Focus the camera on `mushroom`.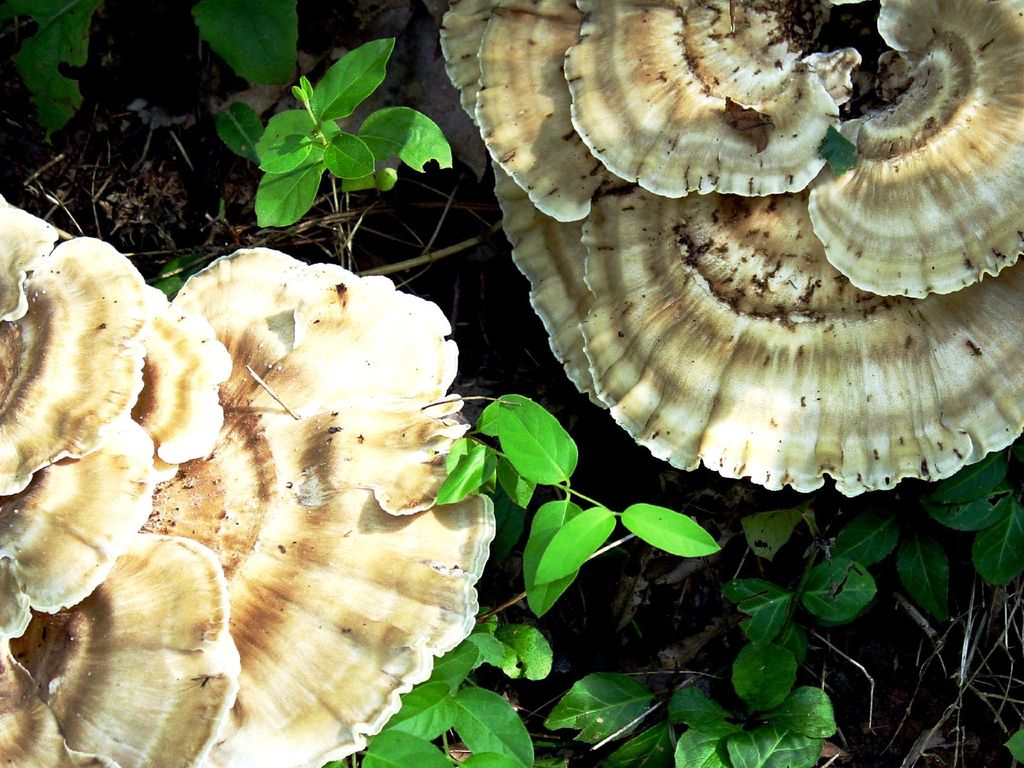
Focus region: bbox=(0, 216, 497, 767).
